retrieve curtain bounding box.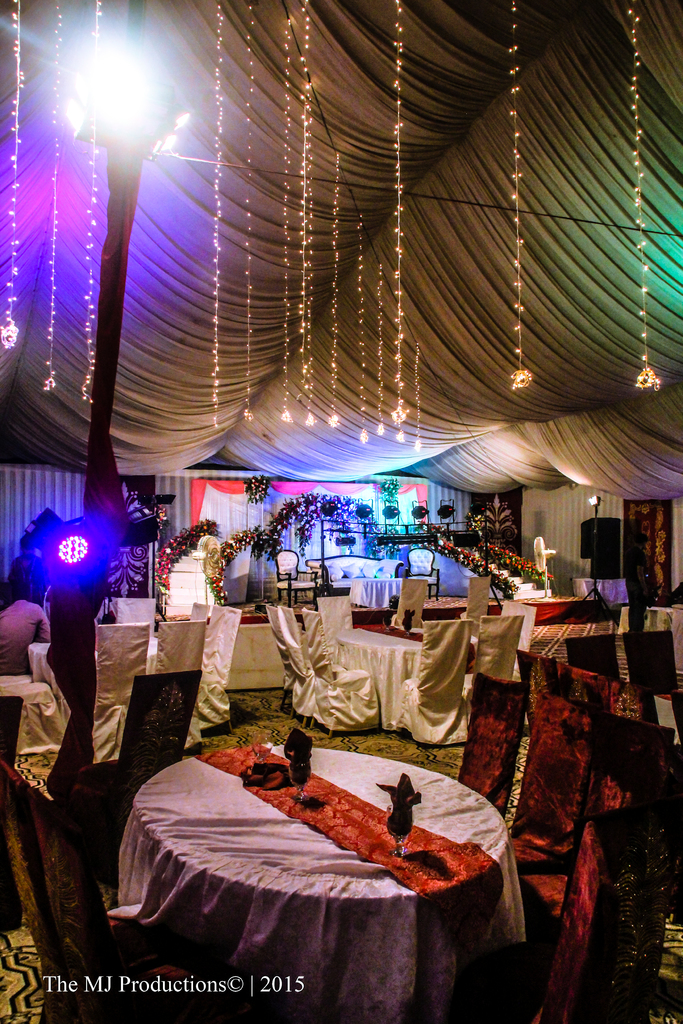
Bounding box: detection(0, 0, 124, 475).
